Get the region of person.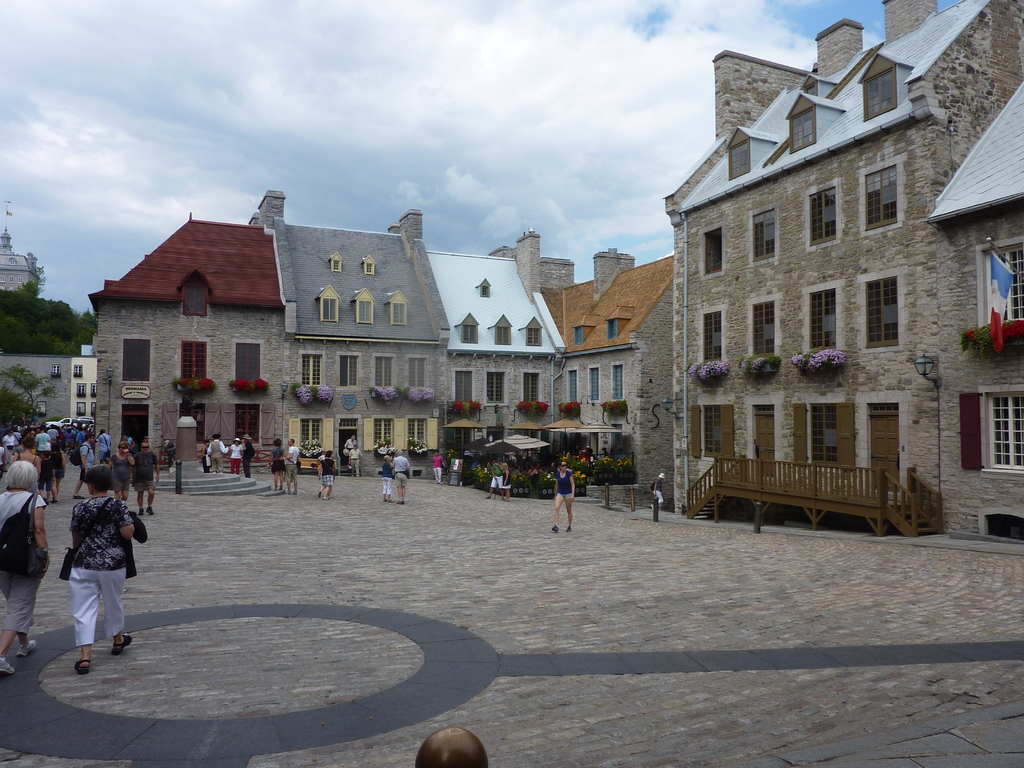
x1=379, y1=454, x2=396, y2=502.
